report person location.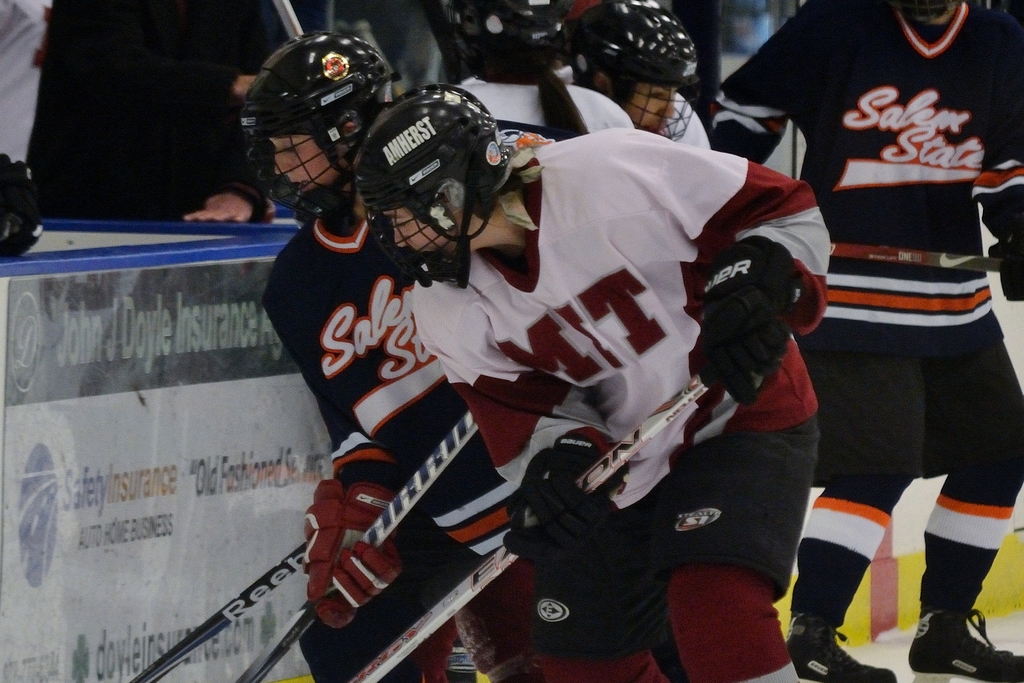
Report: {"left": 261, "top": 24, "right": 516, "bottom": 682}.
